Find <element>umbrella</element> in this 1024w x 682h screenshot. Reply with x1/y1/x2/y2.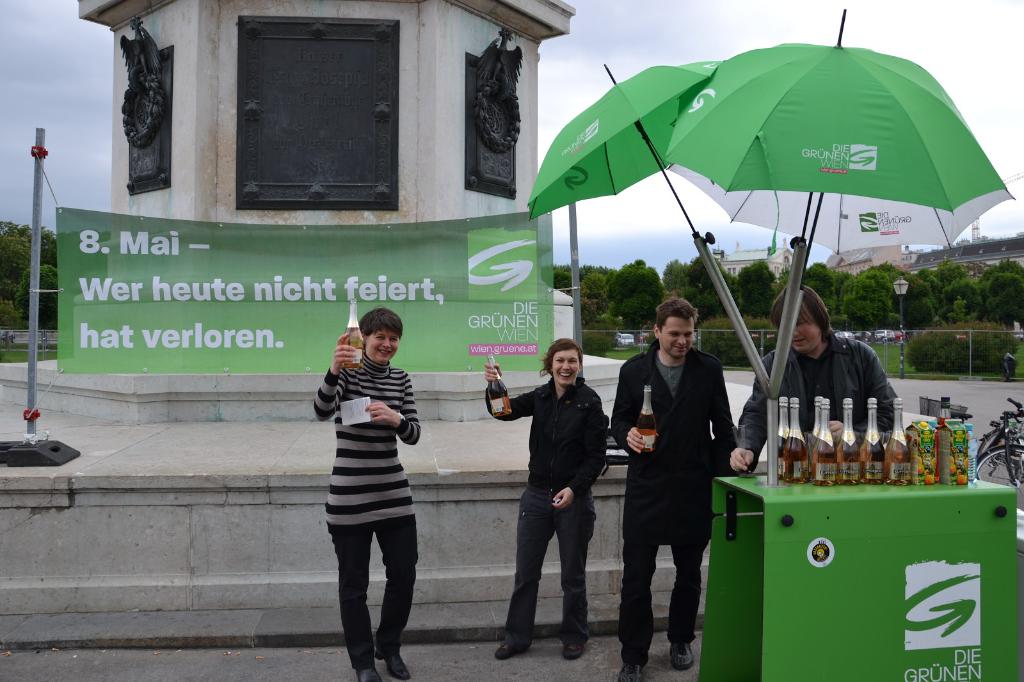
656/7/1006/274.
